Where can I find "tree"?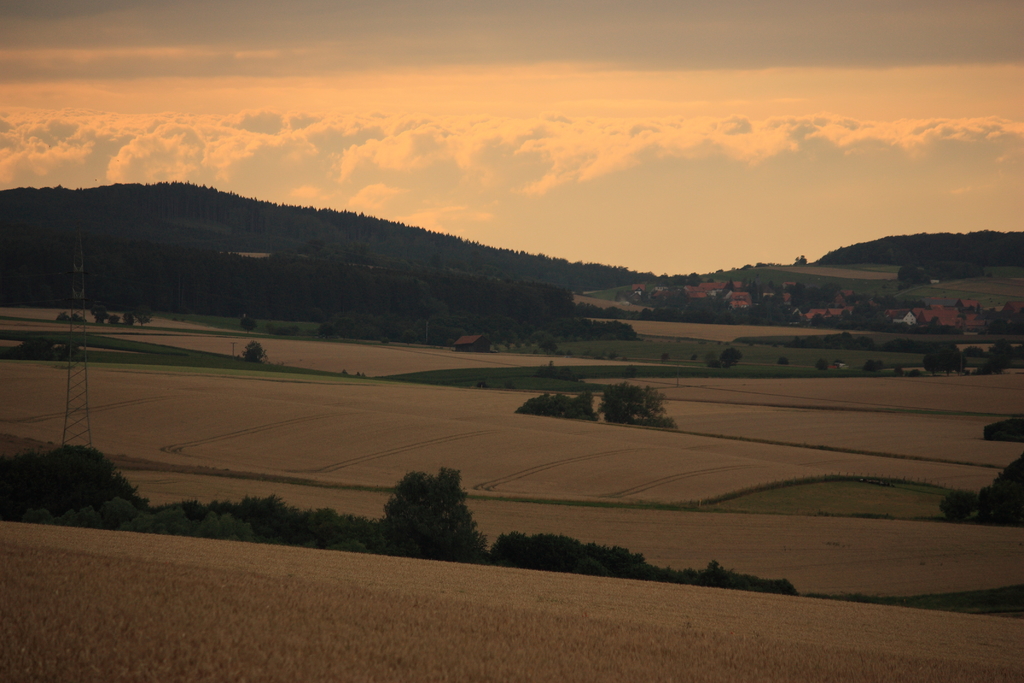
You can find it at [left=593, top=374, right=682, bottom=440].
